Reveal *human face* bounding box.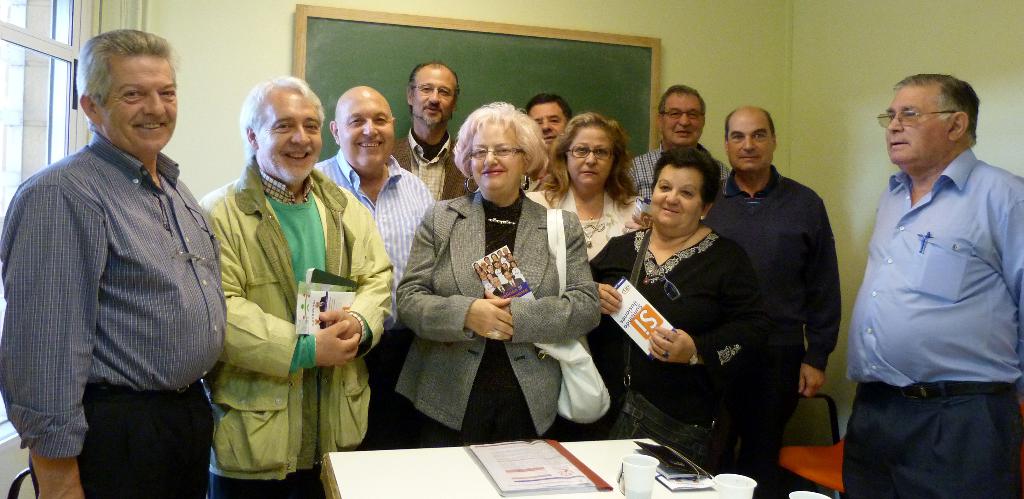
Revealed: [x1=102, y1=58, x2=180, y2=154].
